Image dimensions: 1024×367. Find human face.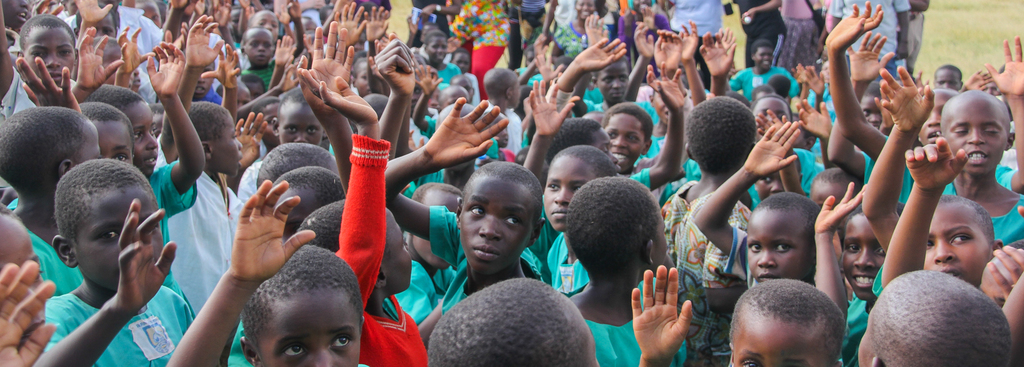
(left=280, top=196, right=316, bottom=239).
